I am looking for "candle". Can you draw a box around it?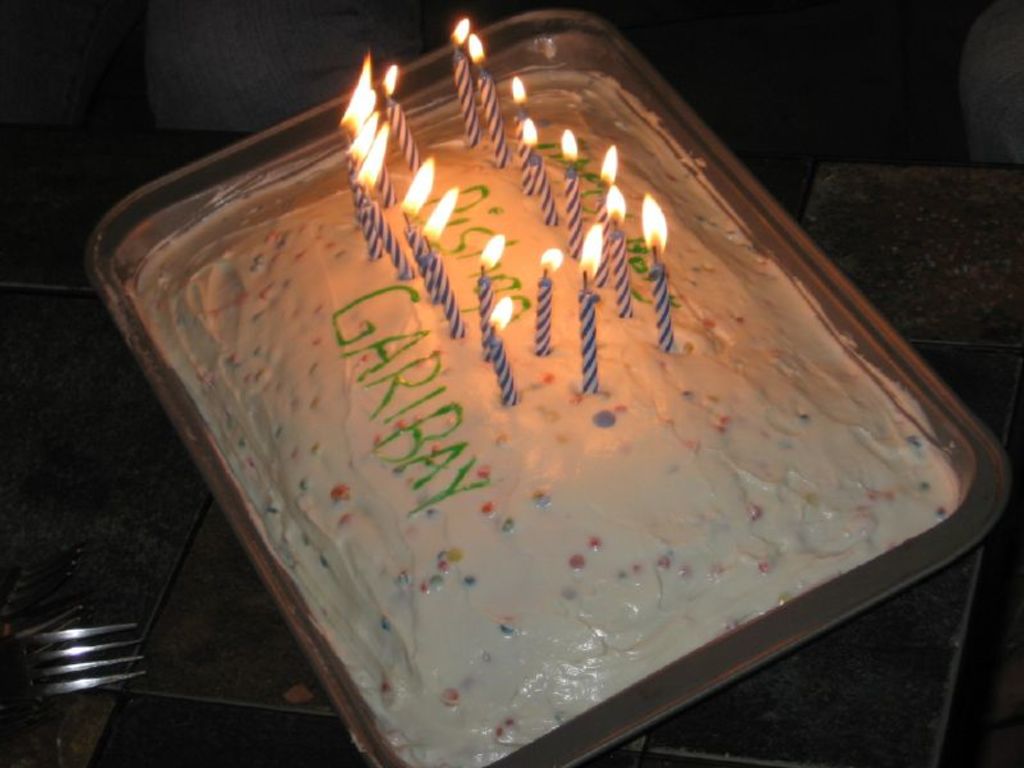
Sure, the bounding box is Rect(645, 191, 675, 351).
